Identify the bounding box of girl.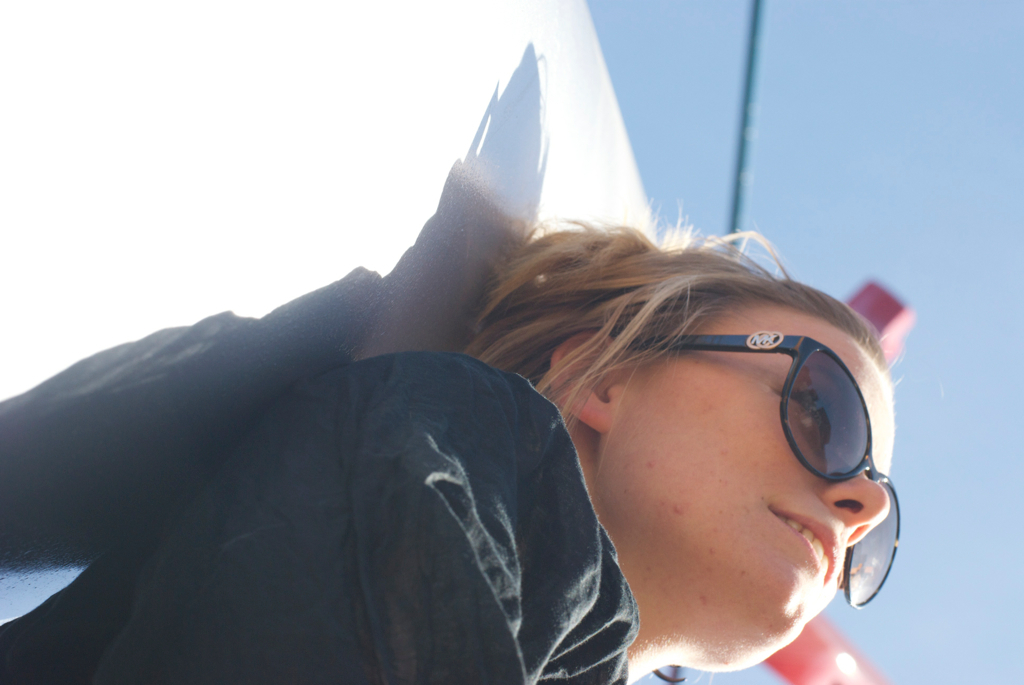
bbox=[0, 203, 897, 684].
